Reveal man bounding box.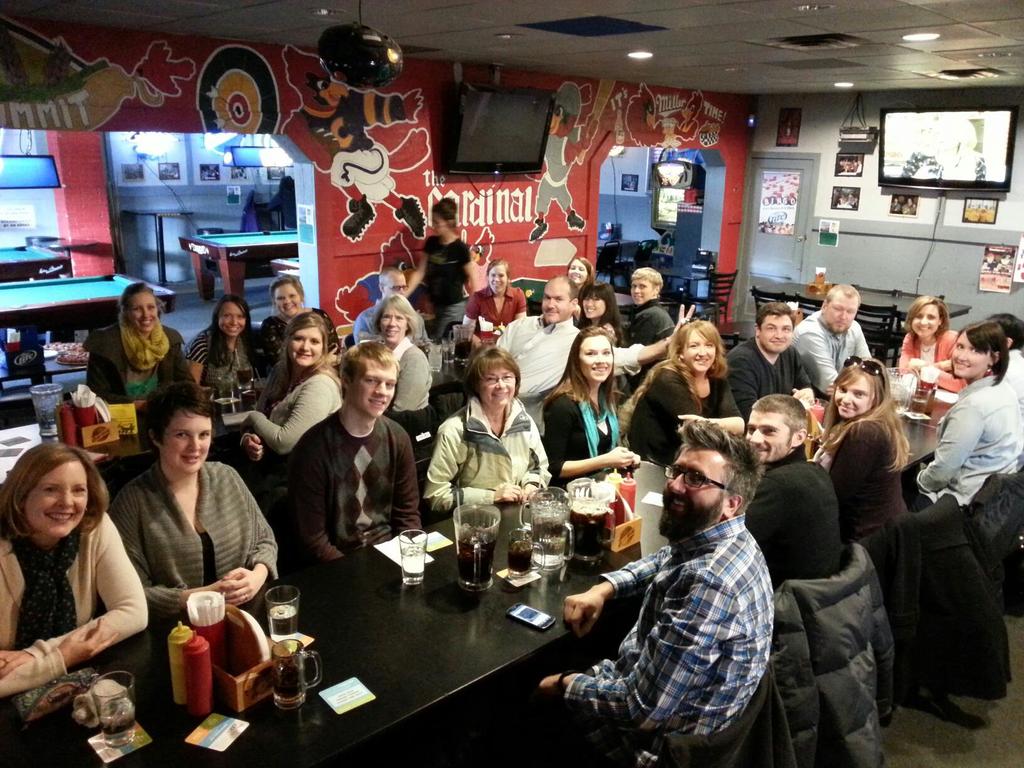
Revealed: crop(786, 280, 876, 396).
